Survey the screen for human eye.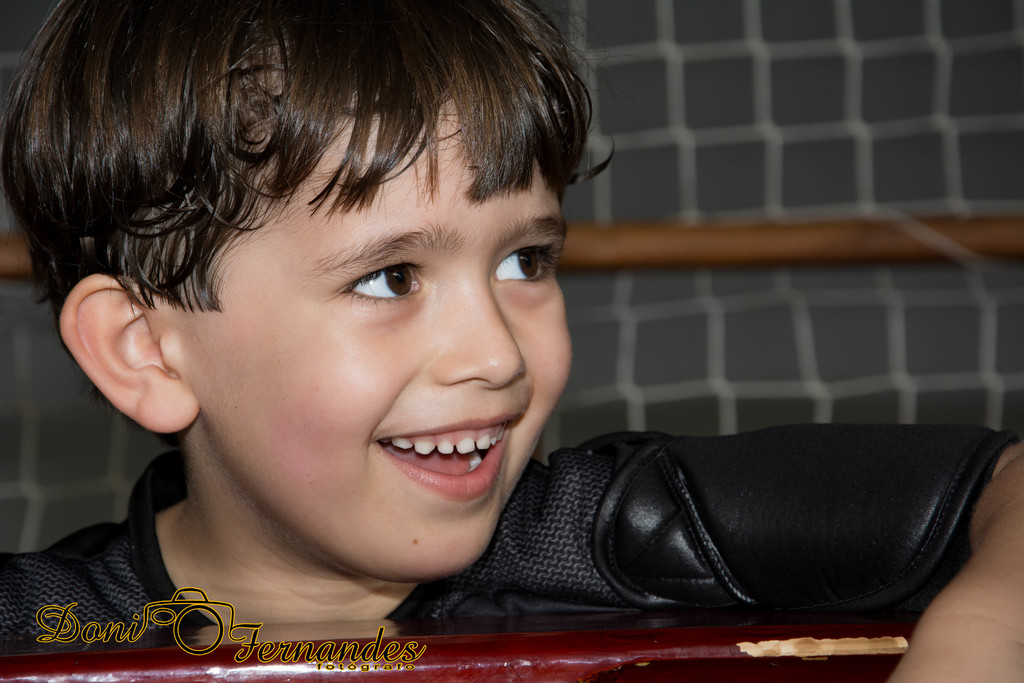
Survey found: box(327, 249, 418, 317).
